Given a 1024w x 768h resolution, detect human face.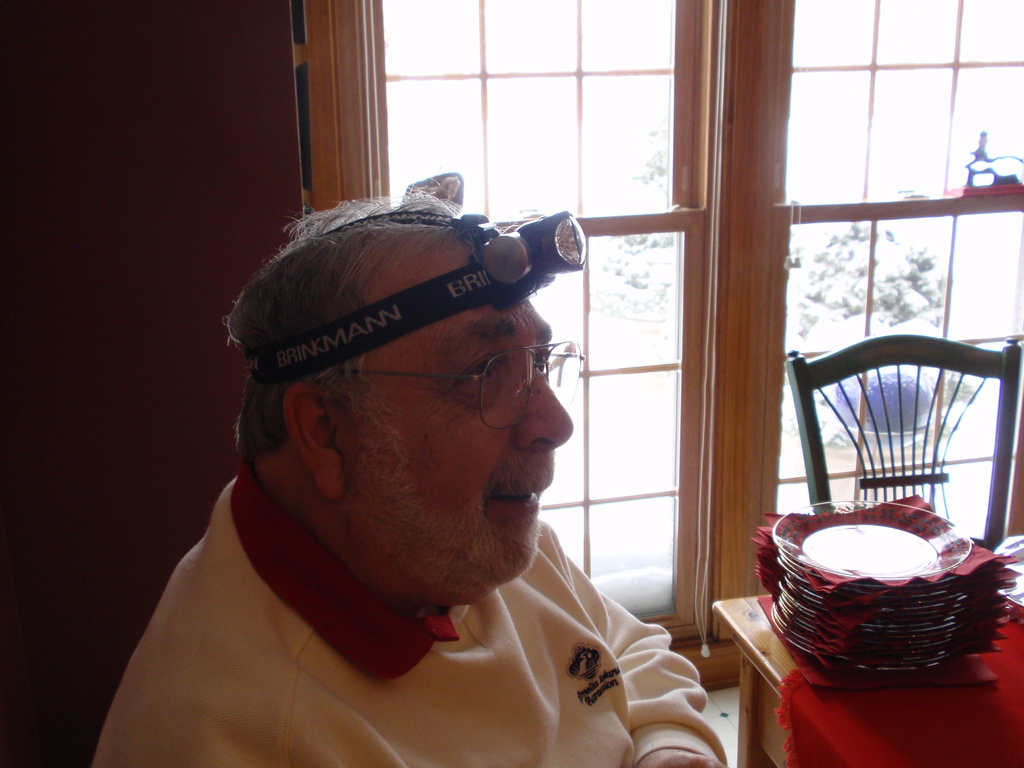
x1=372, y1=246, x2=576, y2=600.
